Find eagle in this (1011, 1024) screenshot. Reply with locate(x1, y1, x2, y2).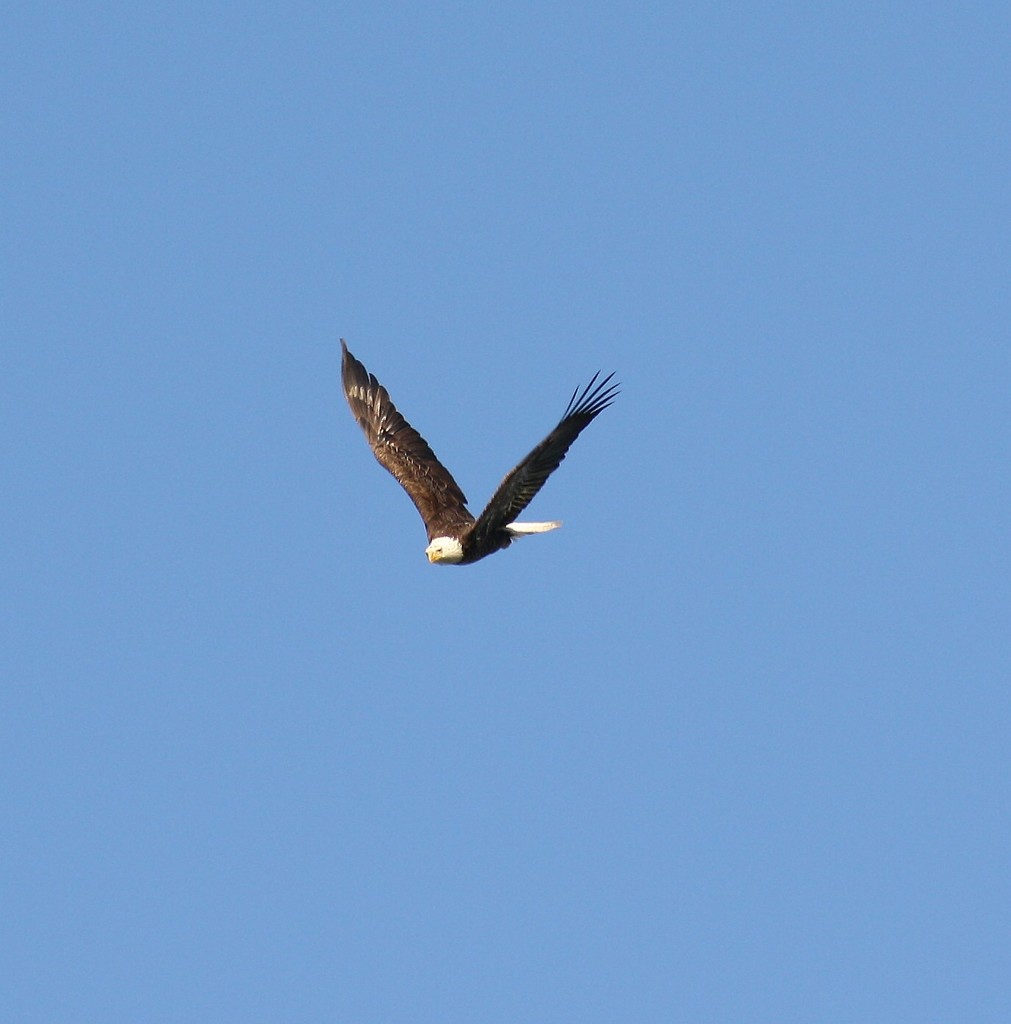
locate(341, 335, 628, 586).
